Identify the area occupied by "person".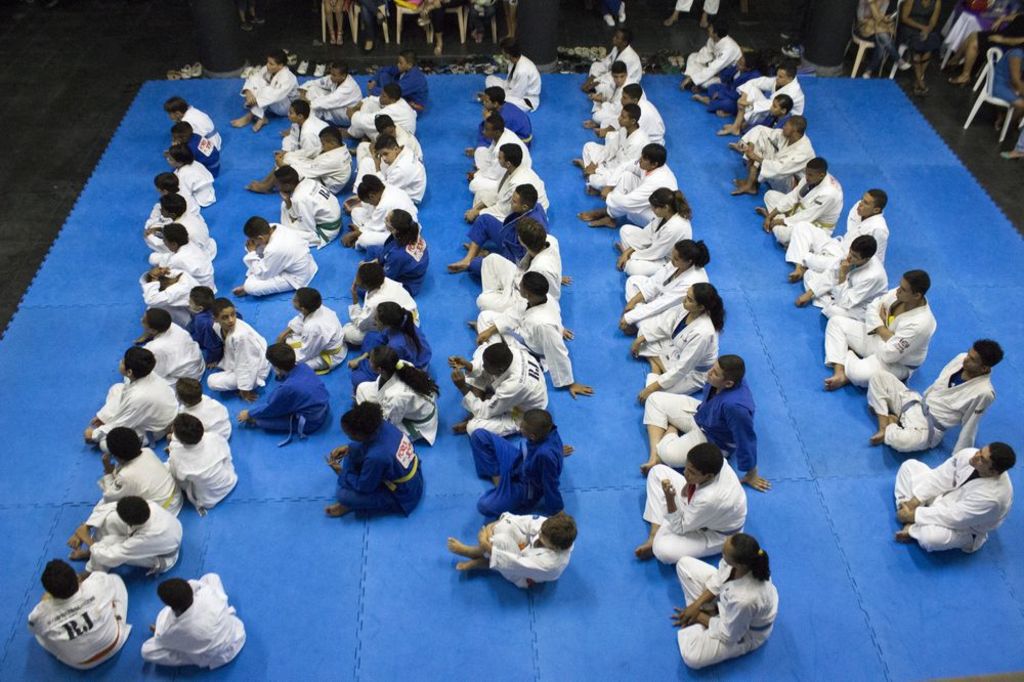
Area: [616, 186, 693, 275].
